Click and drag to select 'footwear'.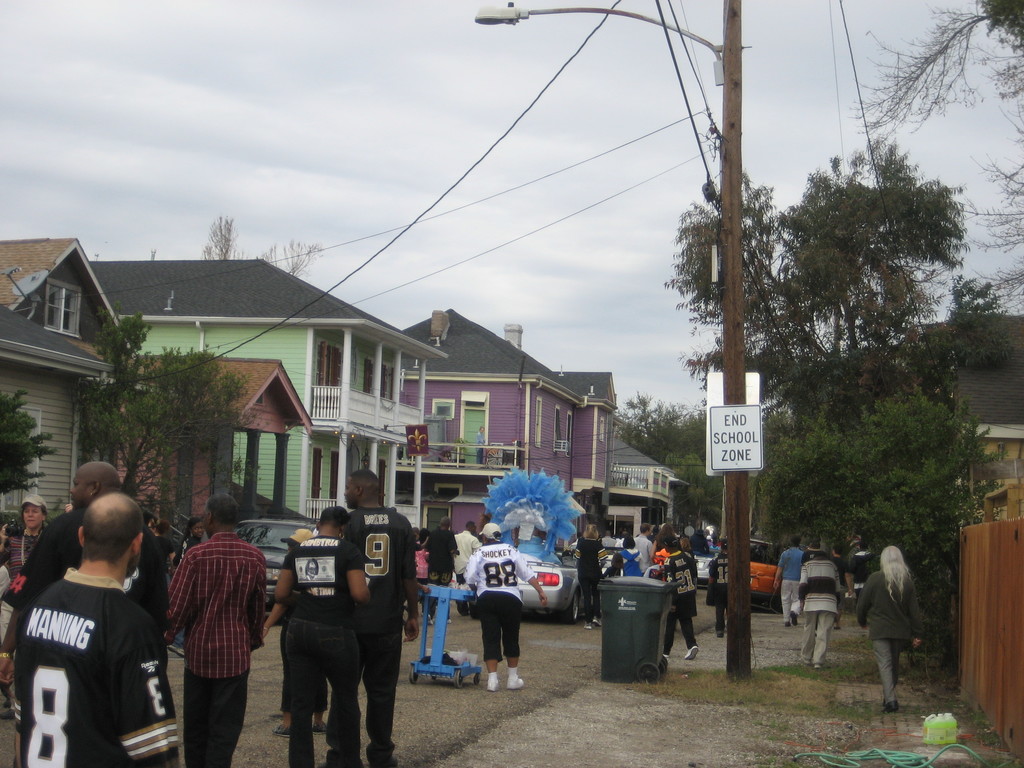
Selection: x1=273 y1=726 x2=297 y2=737.
